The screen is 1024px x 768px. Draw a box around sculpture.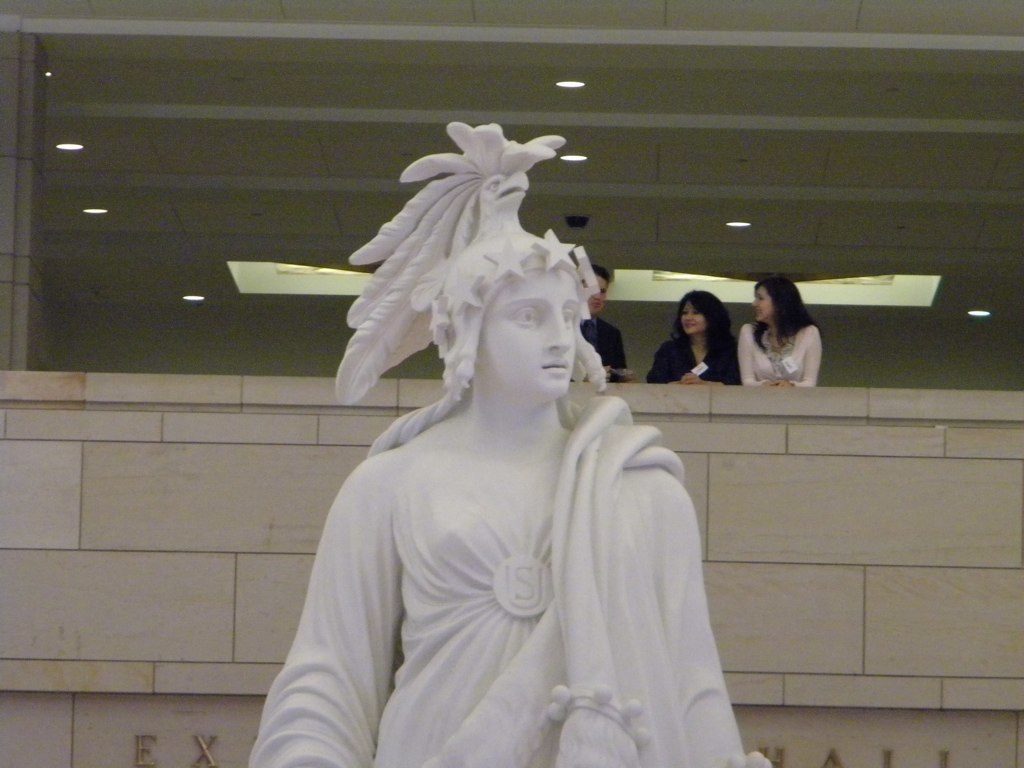
rect(269, 139, 764, 767).
